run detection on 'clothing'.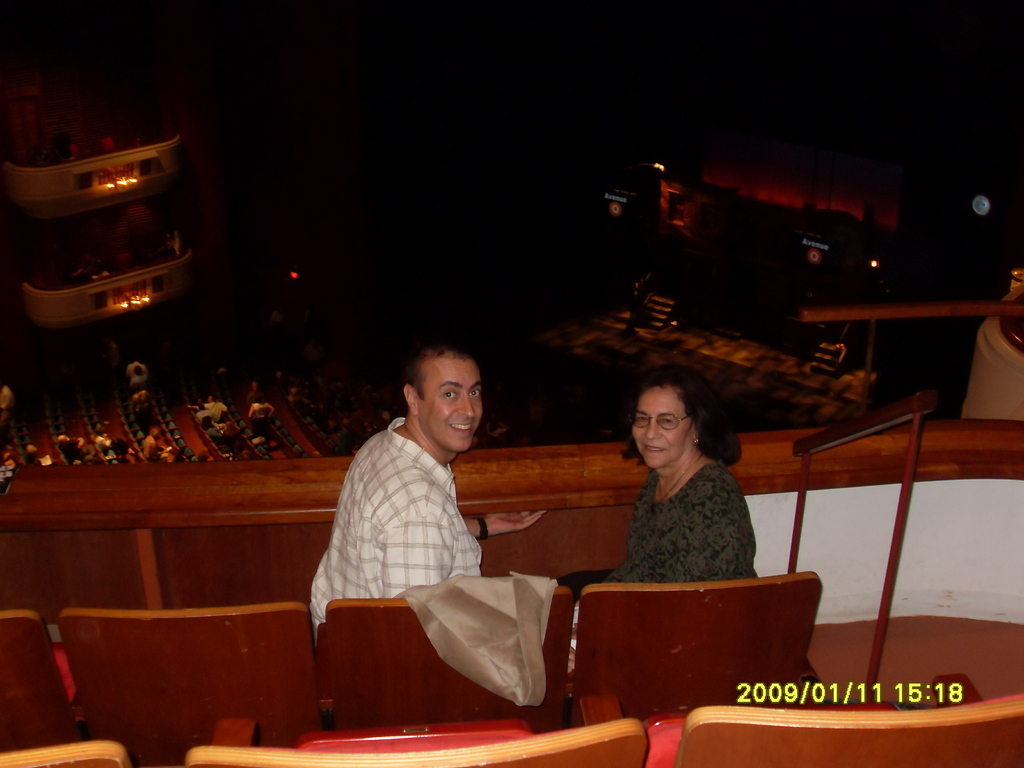
Result: select_region(317, 402, 516, 640).
